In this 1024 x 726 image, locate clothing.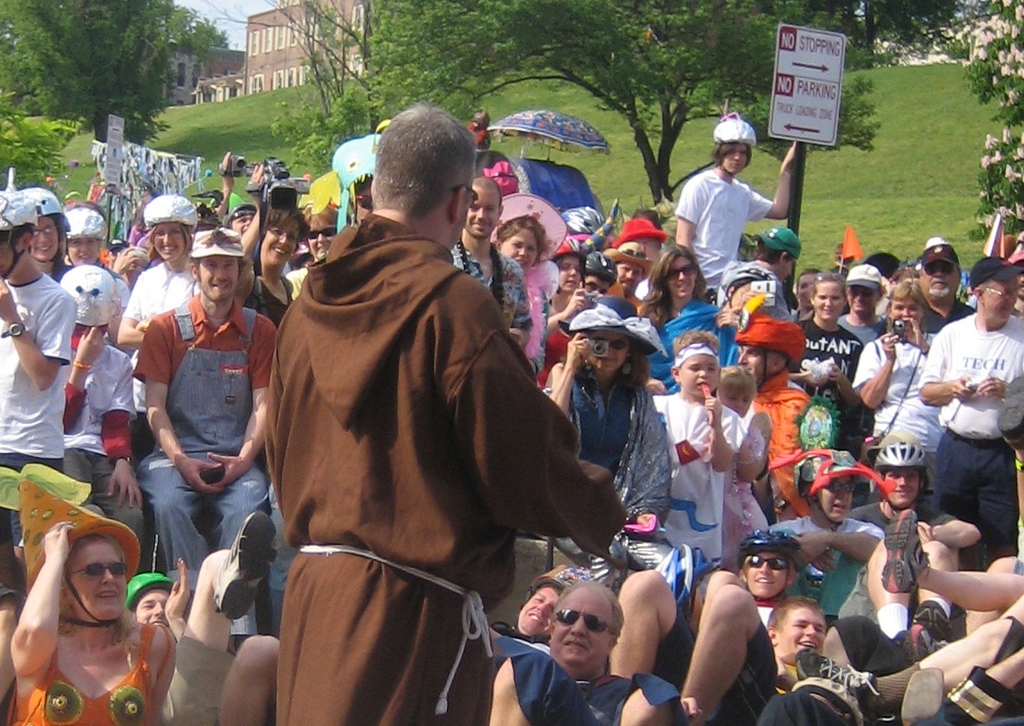
Bounding box: {"left": 259, "top": 222, "right": 627, "bottom": 725}.
